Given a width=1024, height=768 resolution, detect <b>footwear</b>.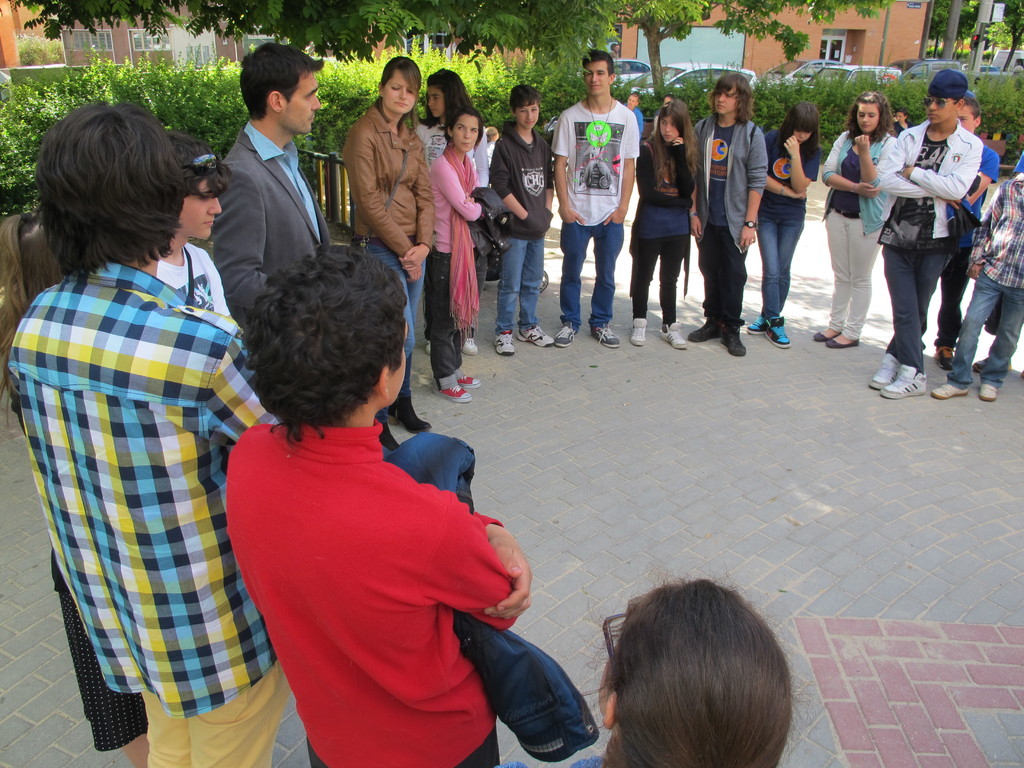
[382, 422, 397, 451].
